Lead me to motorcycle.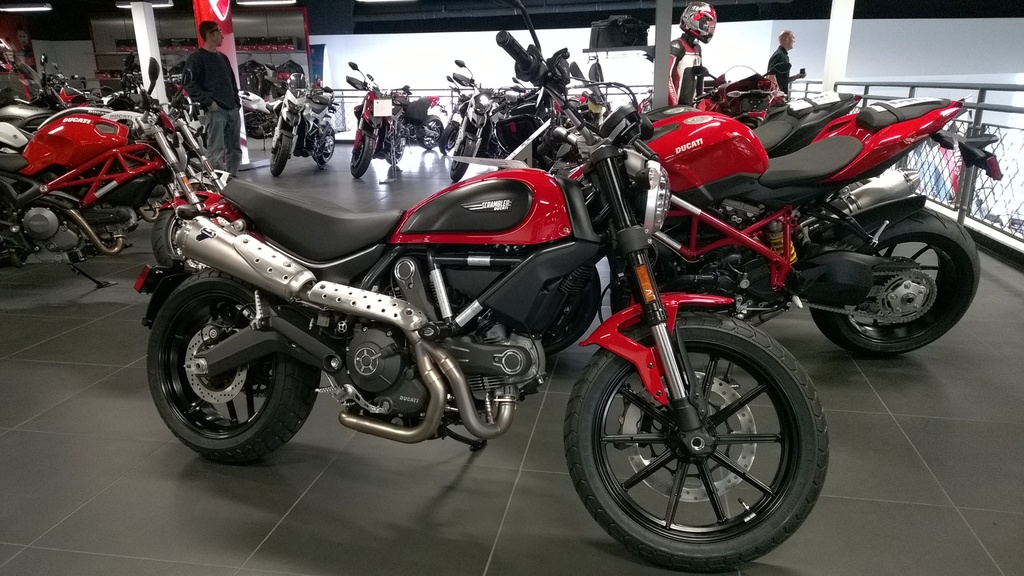
Lead to x1=271, y1=78, x2=333, y2=177.
